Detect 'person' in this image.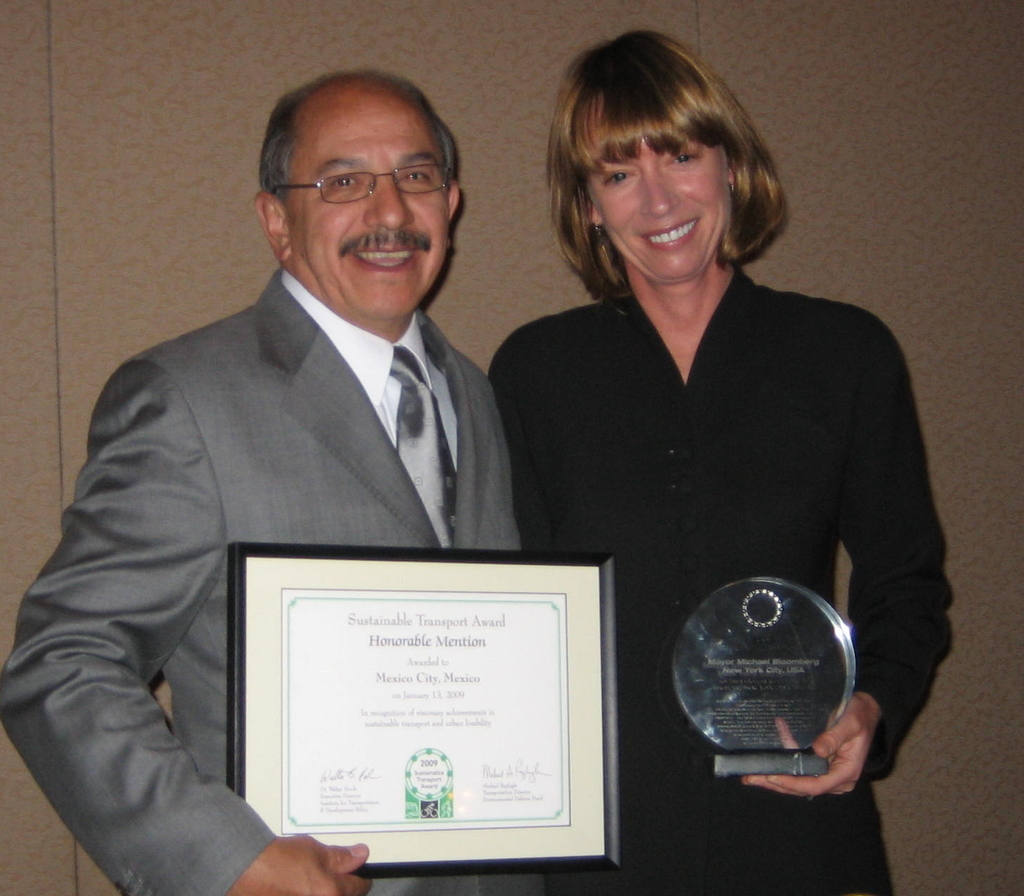
Detection: <region>466, 50, 942, 834</region>.
